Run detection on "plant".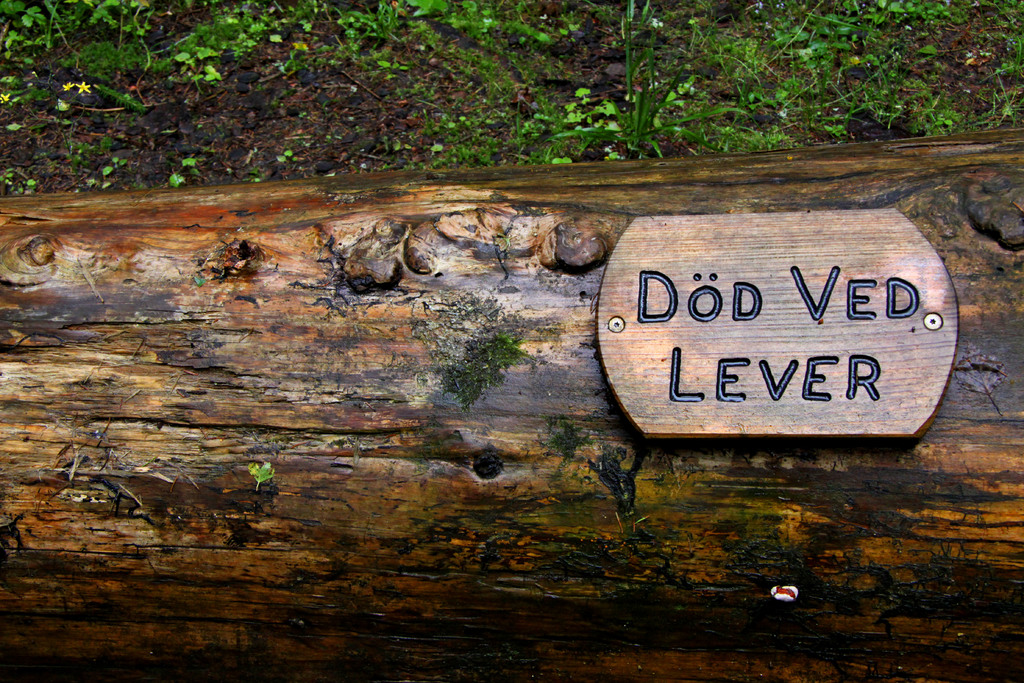
Result: detection(241, 165, 265, 187).
